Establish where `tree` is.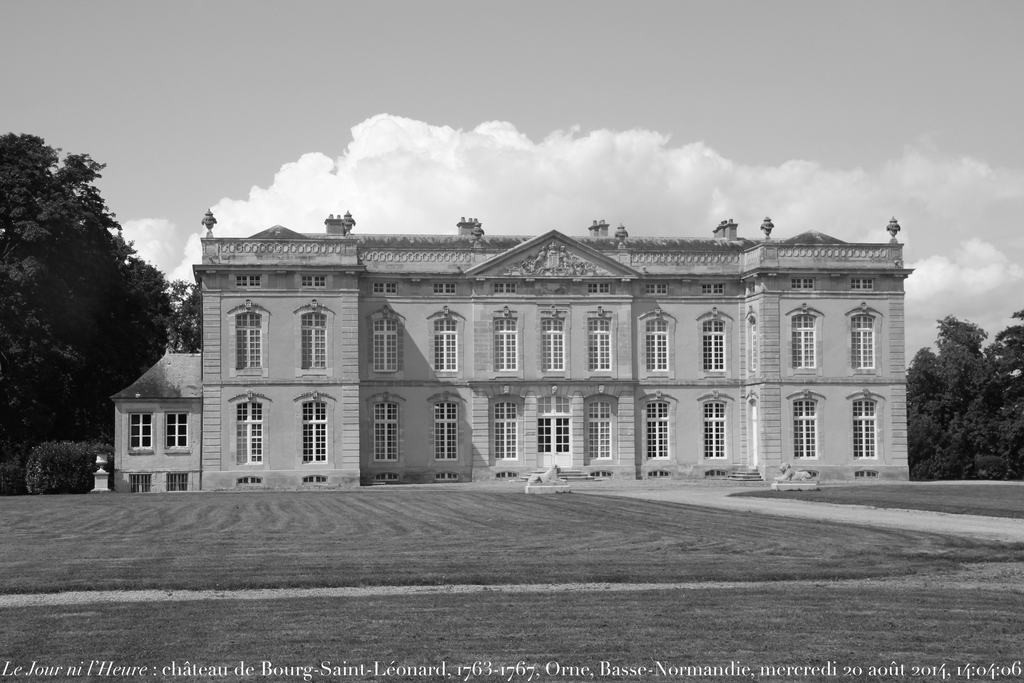
Established at <bbox>902, 308, 1023, 480</bbox>.
